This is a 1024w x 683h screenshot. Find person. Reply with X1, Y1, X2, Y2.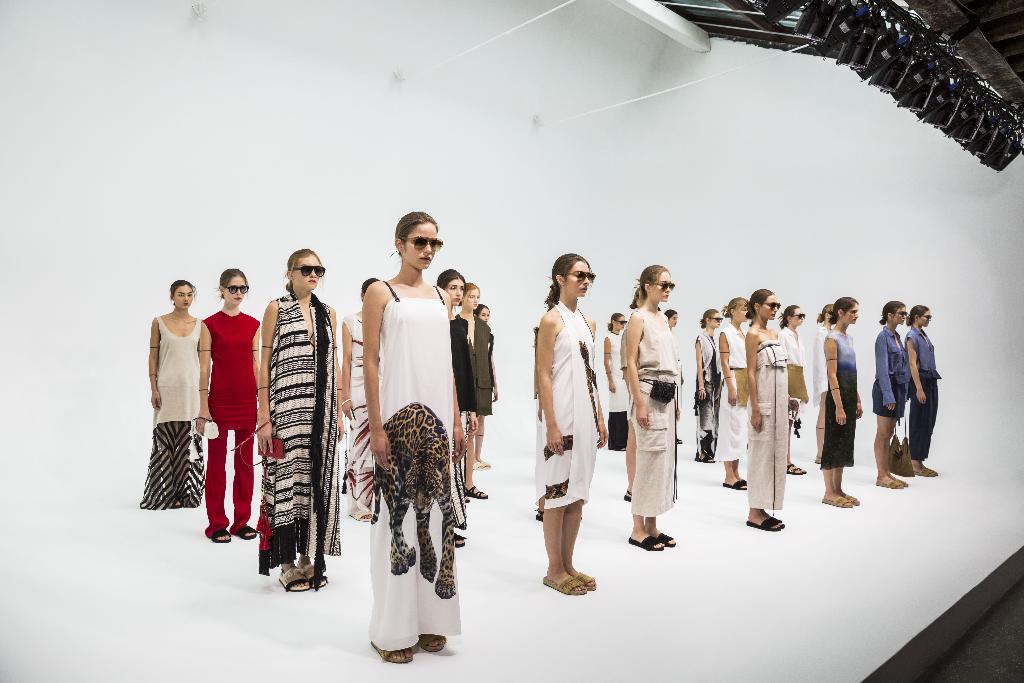
900, 305, 936, 472.
